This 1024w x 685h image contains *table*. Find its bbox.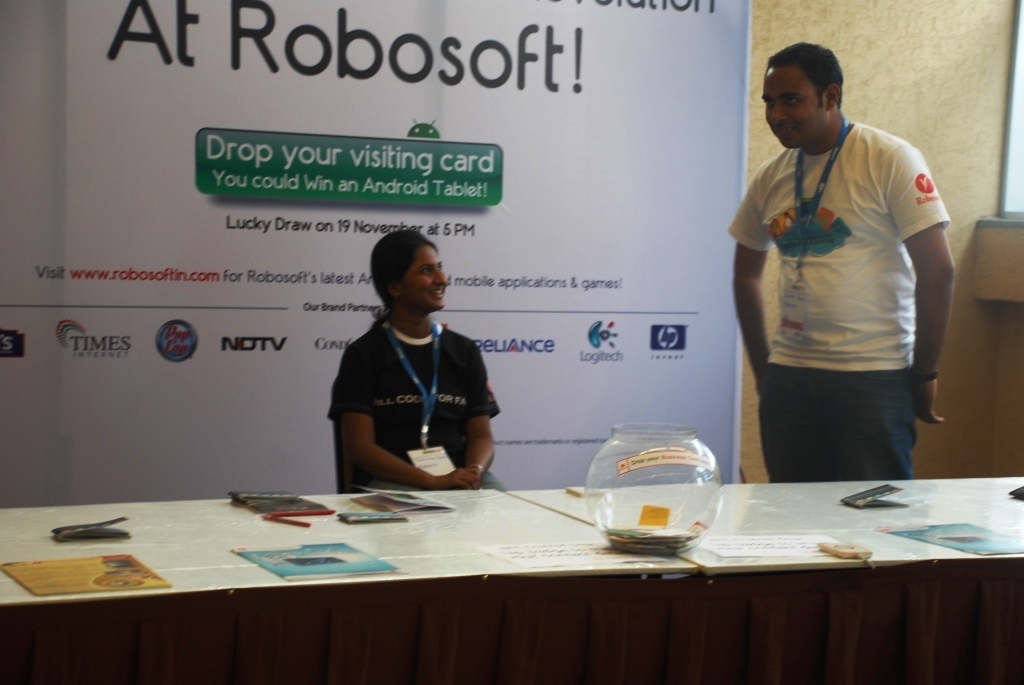
{"x1": 0, "y1": 483, "x2": 700, "y2": 684}.
